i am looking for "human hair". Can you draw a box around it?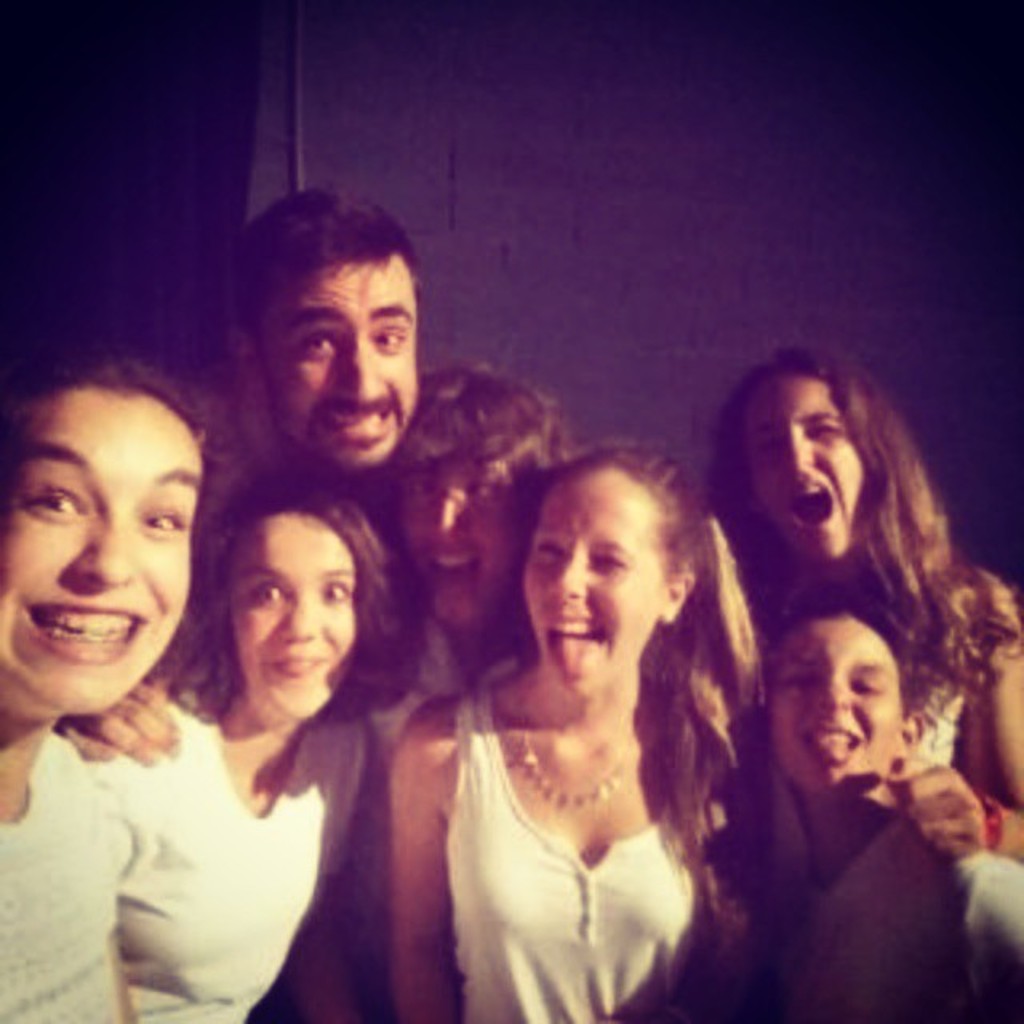
Sure, the bounding box is [x1=707, y1=352, x2=978, y2=787].
